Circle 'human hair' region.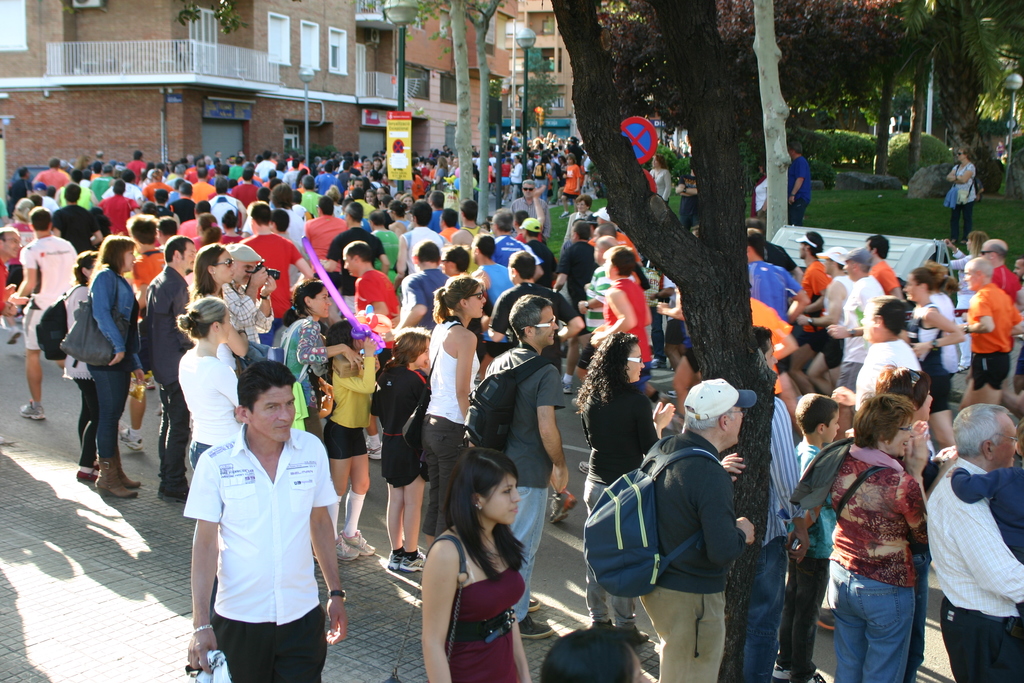
Region: Rect(262, 149, 272, 159).
